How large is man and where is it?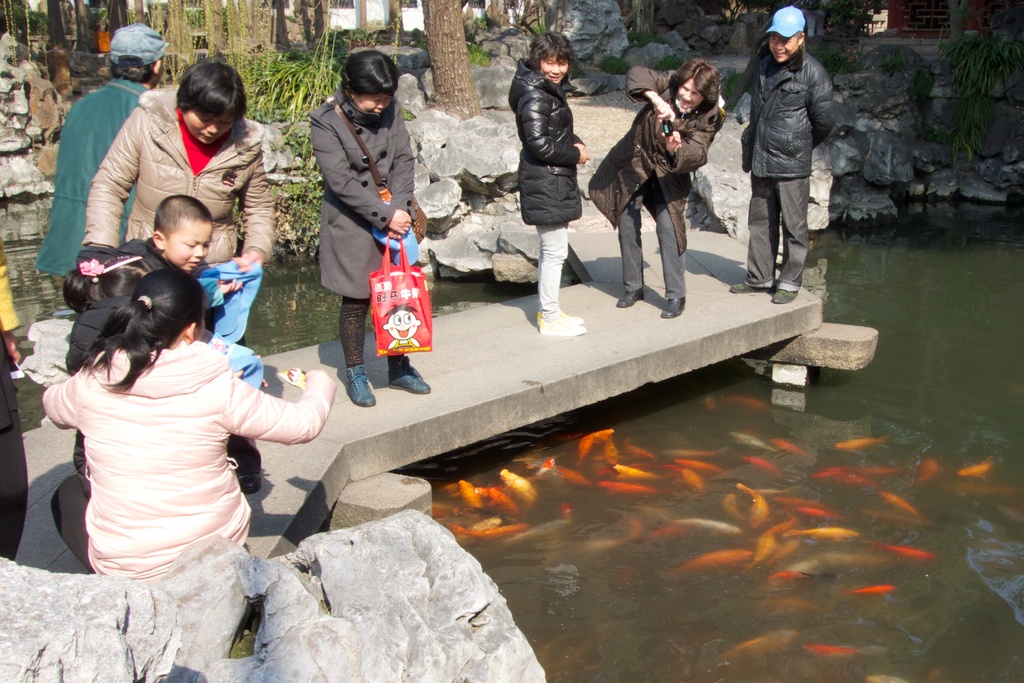
Bounding box: <box>729,0,843,310</box>.
